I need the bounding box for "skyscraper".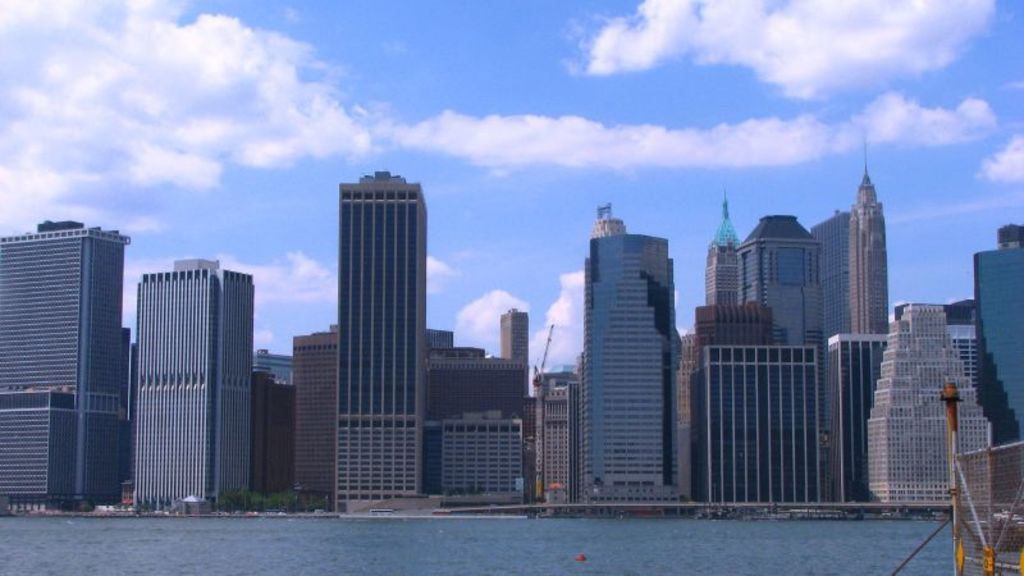
Here it is: (293, 160, 466, 490).
